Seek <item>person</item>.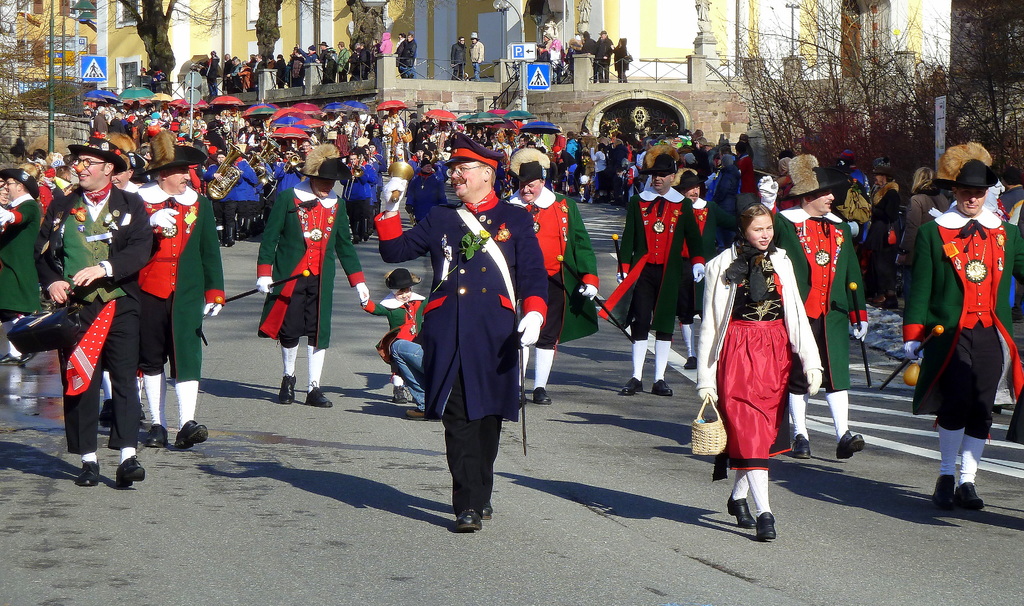
(x1=35, y1=132, x2=150, y2=489).
